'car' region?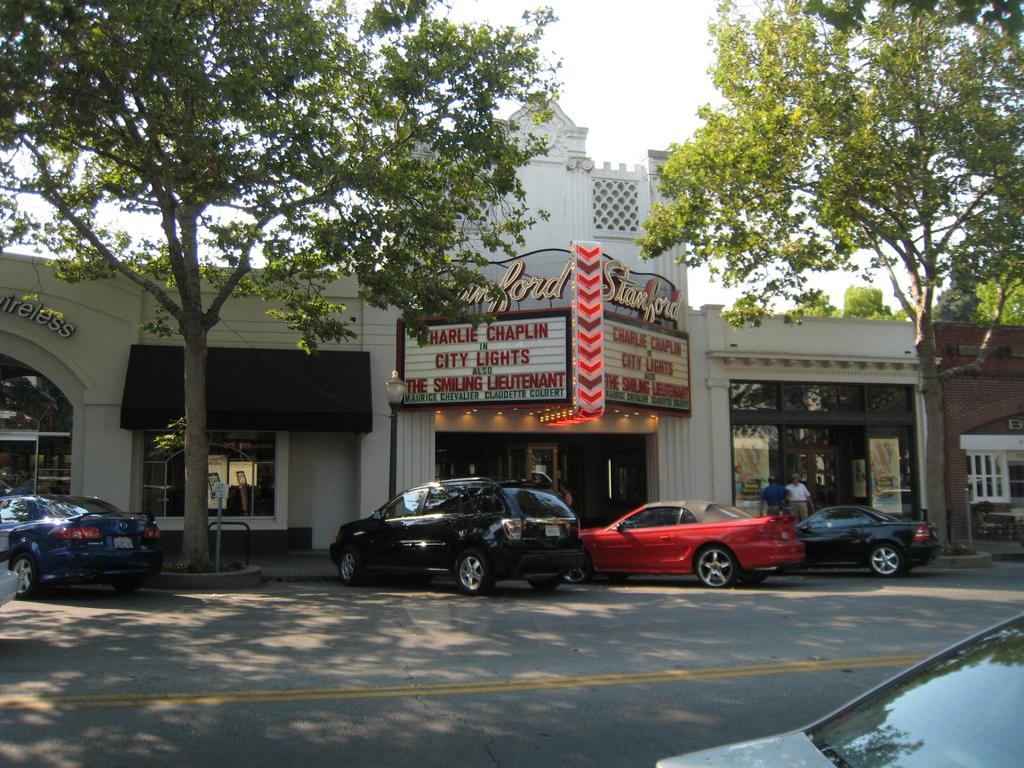
<region>653, 616, 1023, 767</region>
